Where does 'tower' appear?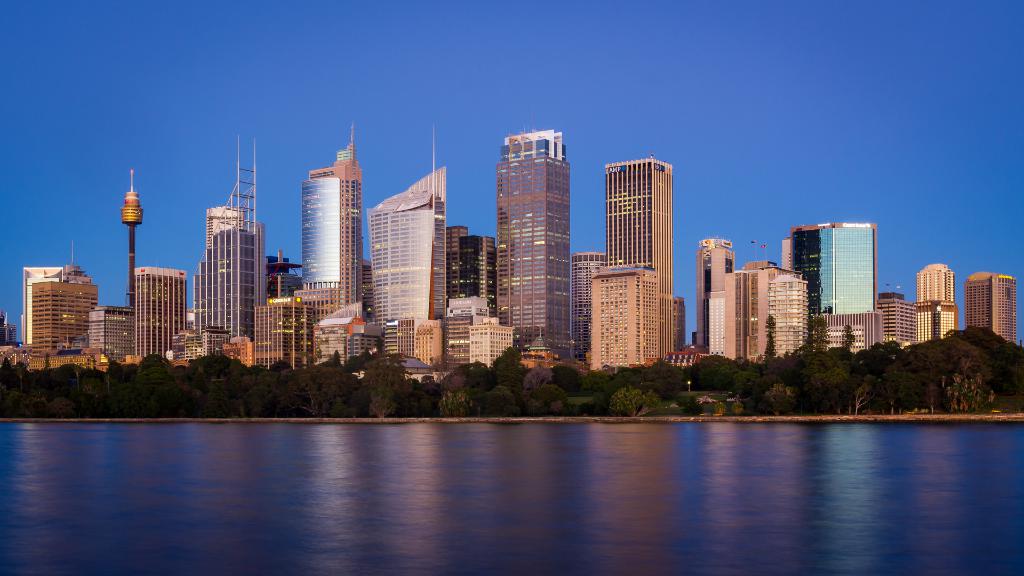
Appears at Rect(570, 252, 602, 362).
